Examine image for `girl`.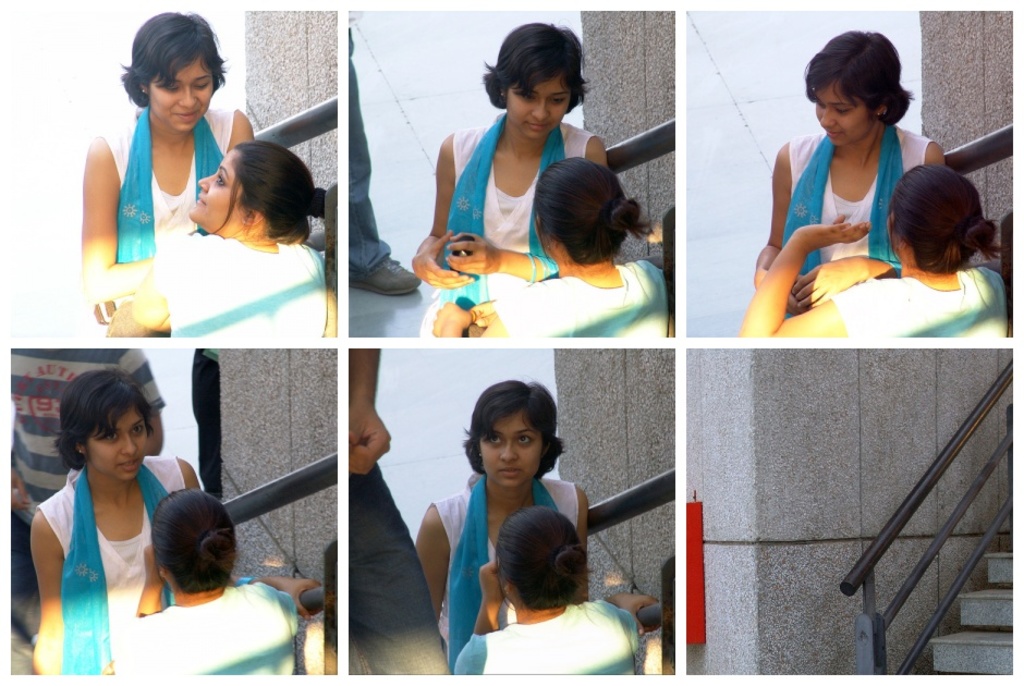
Examination result: {"x1": 76, "y1": 3, "x2": 255, "y2": 323}.
